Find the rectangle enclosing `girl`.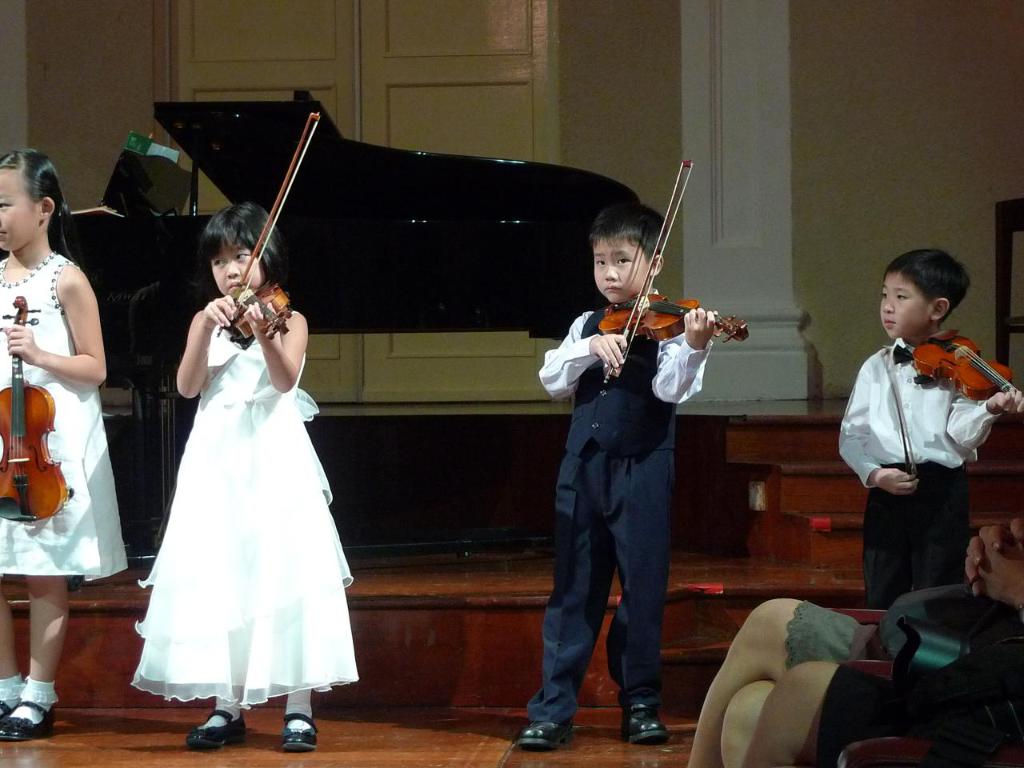
detection(2, 147, 129, 741).
